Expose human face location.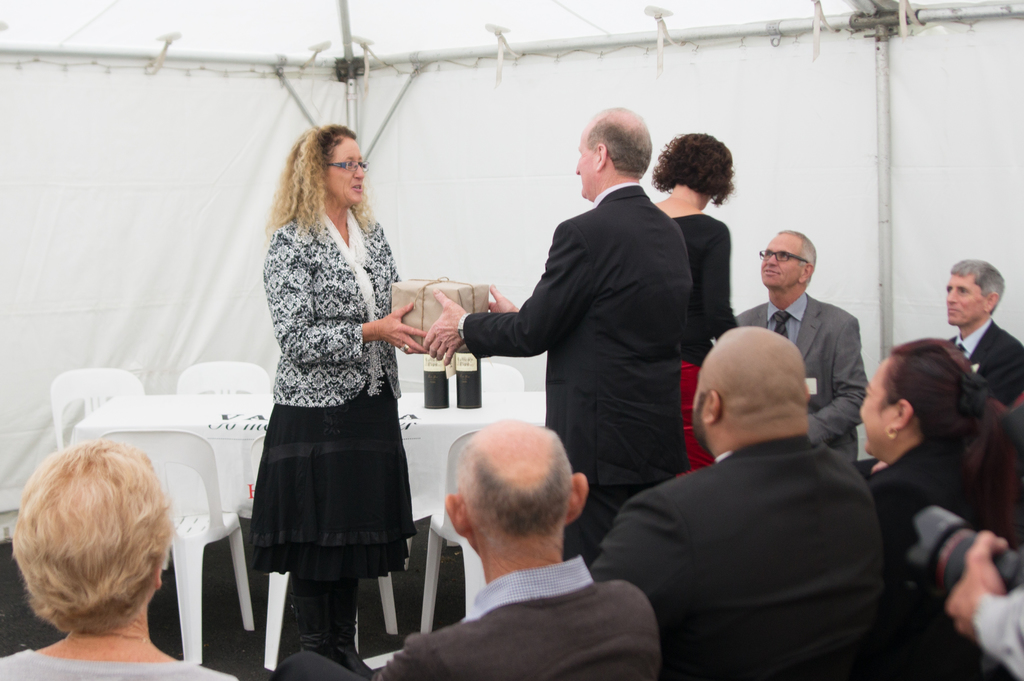
Exposed at [left=943, top=270, right=989, bottom=325].
